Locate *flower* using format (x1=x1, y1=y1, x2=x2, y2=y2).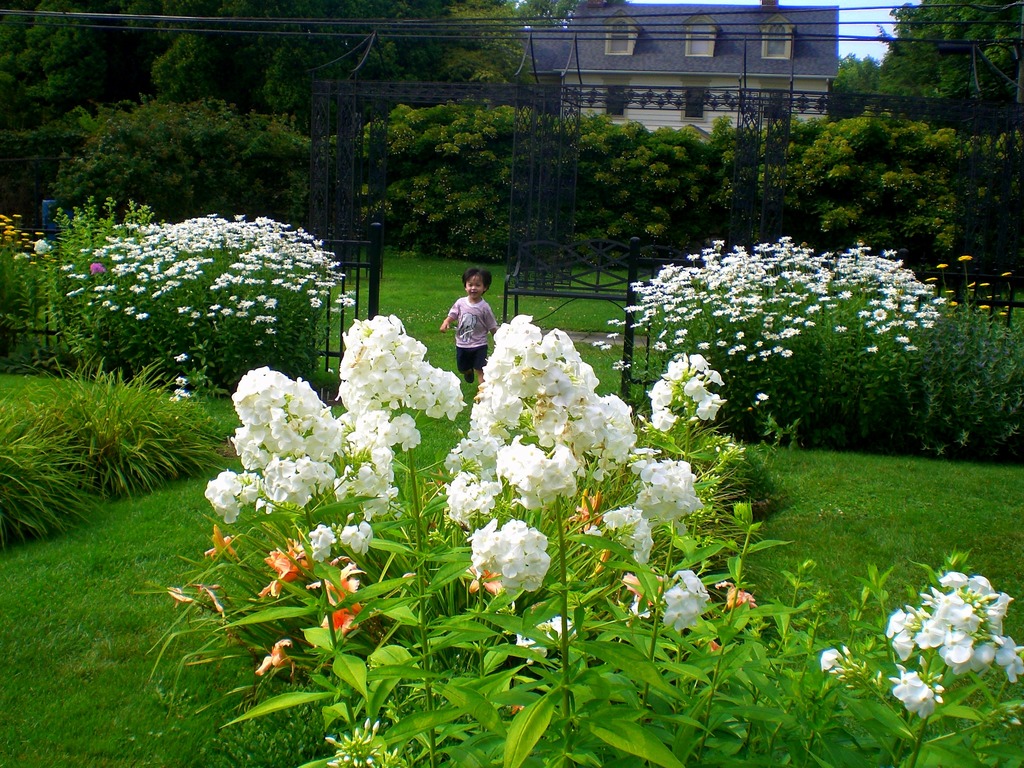
(x1=253, y1=635, x2=300, y2=680).
